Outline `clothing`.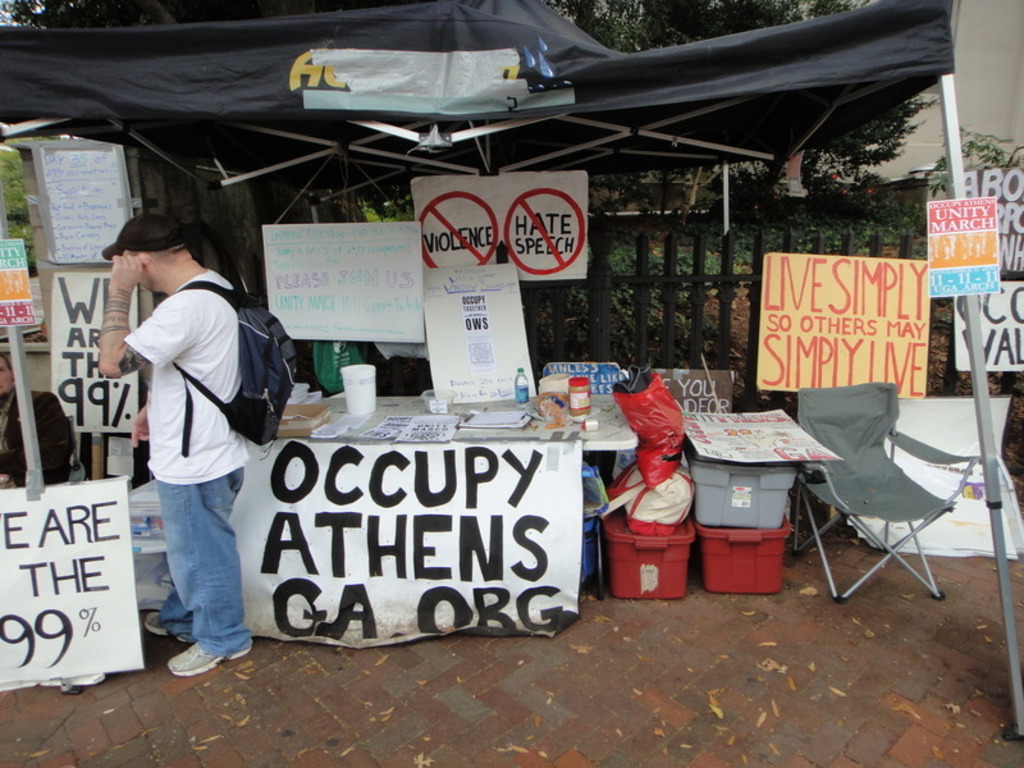
Outline: (0, 388, 76, 483).
